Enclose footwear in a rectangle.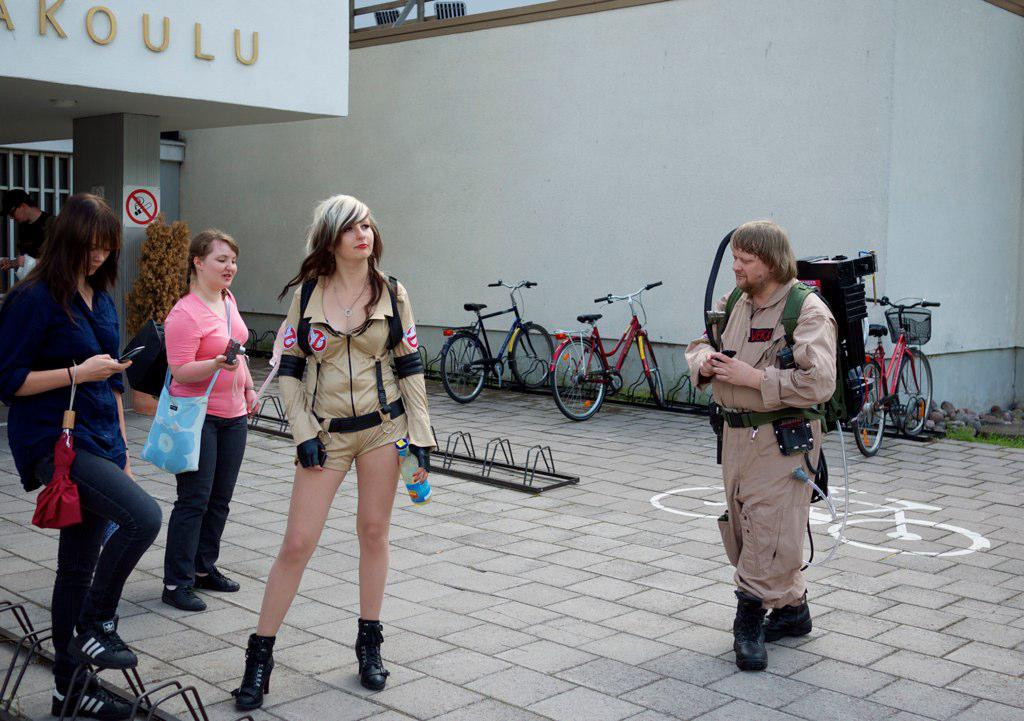
locate(70, 608, 138, 669).
